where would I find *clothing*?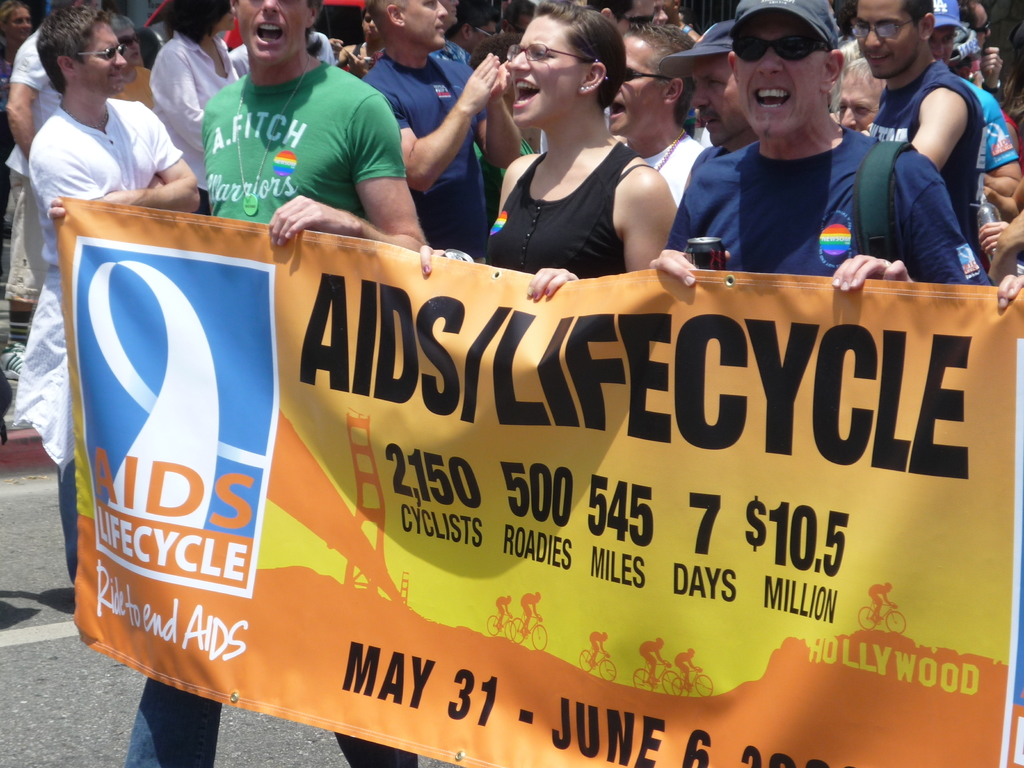
At box(1, 36, 65, 206).
